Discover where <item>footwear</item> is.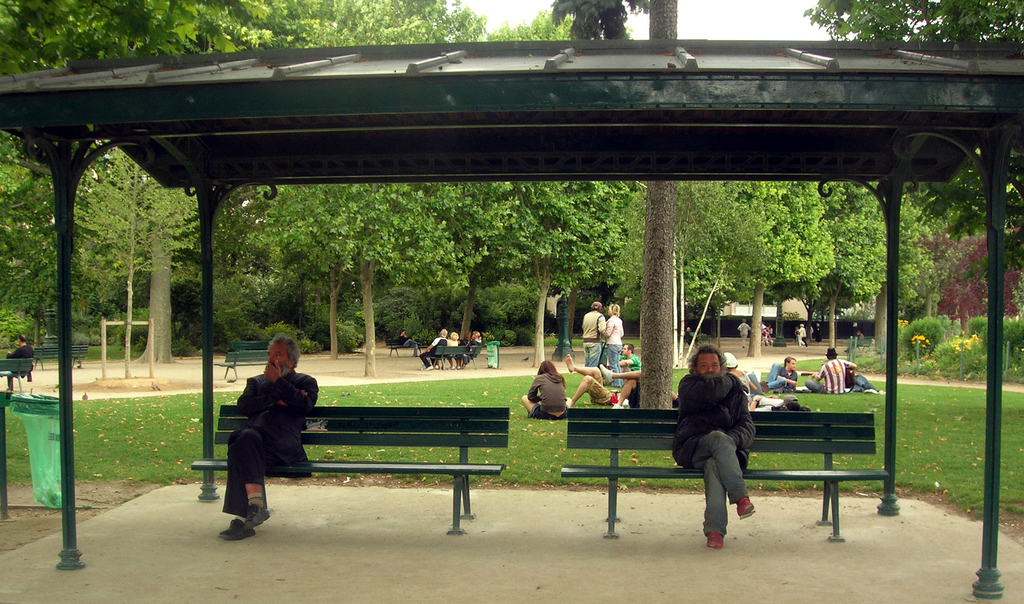
Discovered at l=435, t=364, r=438, b=370.
